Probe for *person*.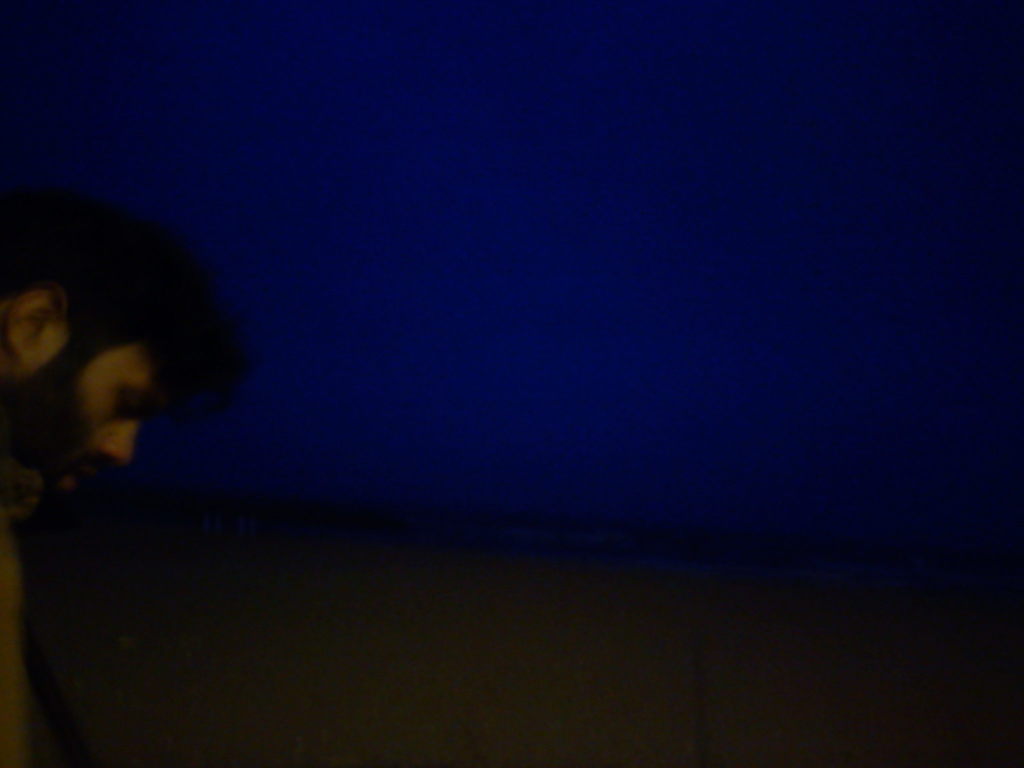
Probe result: pyautogui.locateOnScreen(0, 183, 240, 765).
